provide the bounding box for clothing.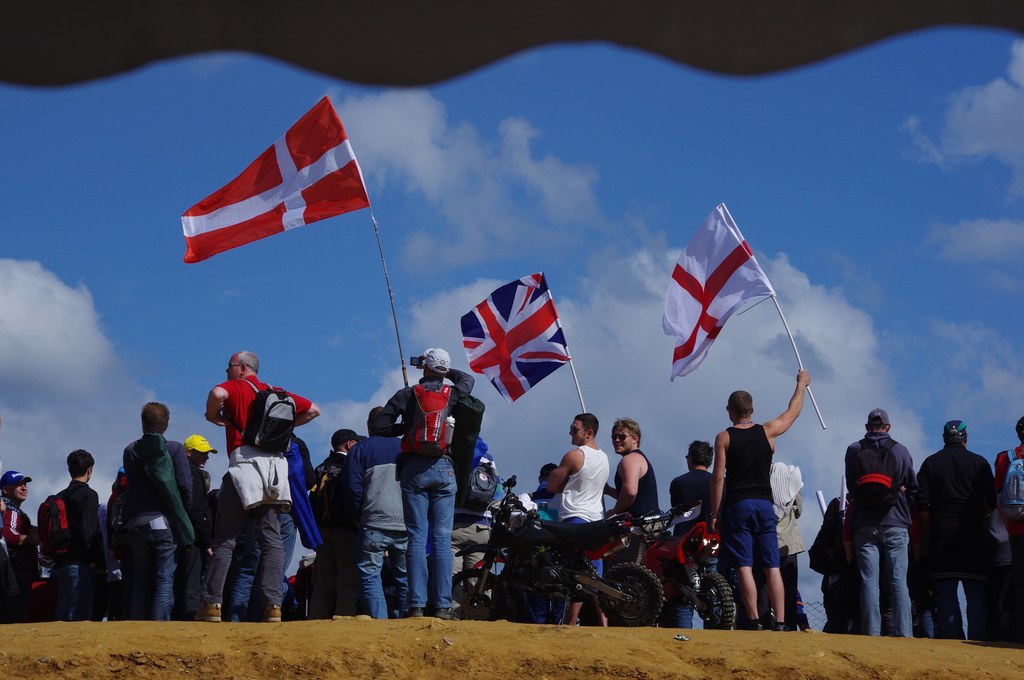
l=177, t=467, r=212, b=617.
